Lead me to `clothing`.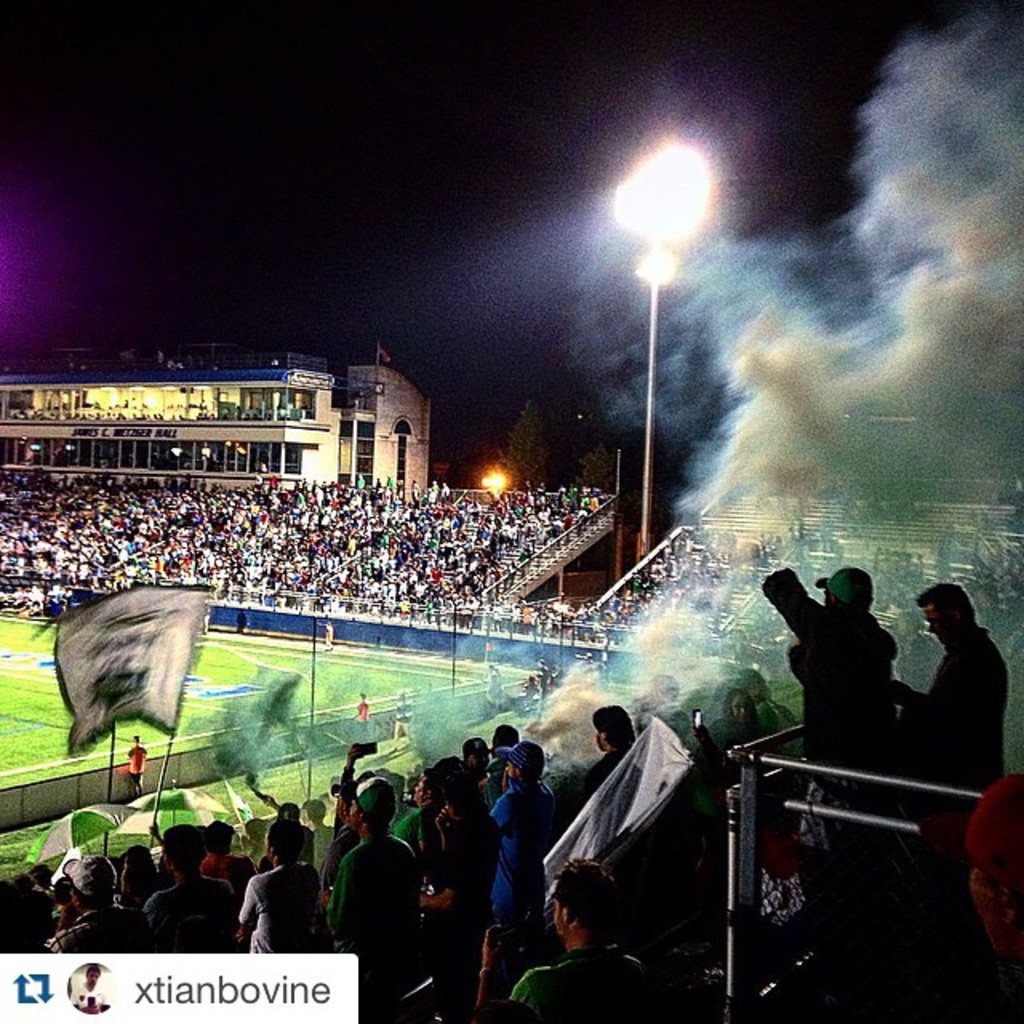
Lead to <box>715,722,770,784</box>.
